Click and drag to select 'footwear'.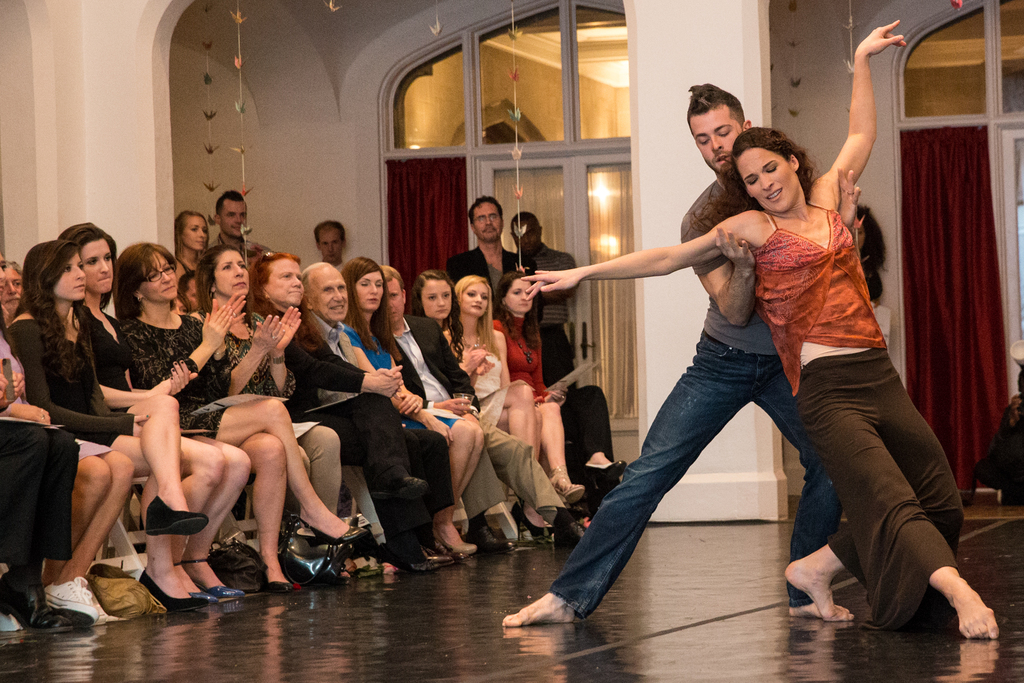
Selection: bbox=[292, 520, 361, 551].
